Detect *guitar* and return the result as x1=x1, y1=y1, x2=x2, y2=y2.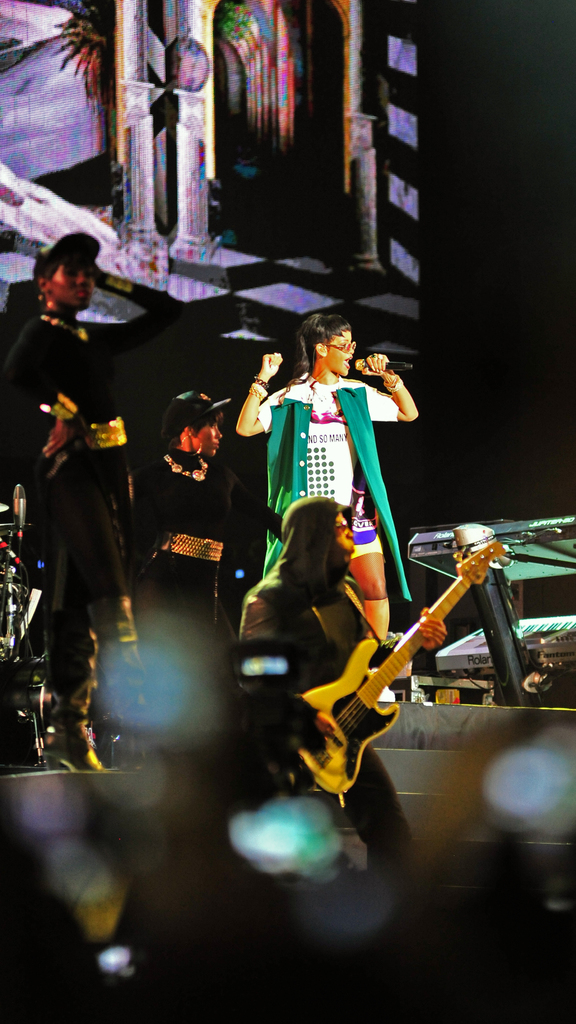
x1=280, y1=536, x2=511, y2=808.
